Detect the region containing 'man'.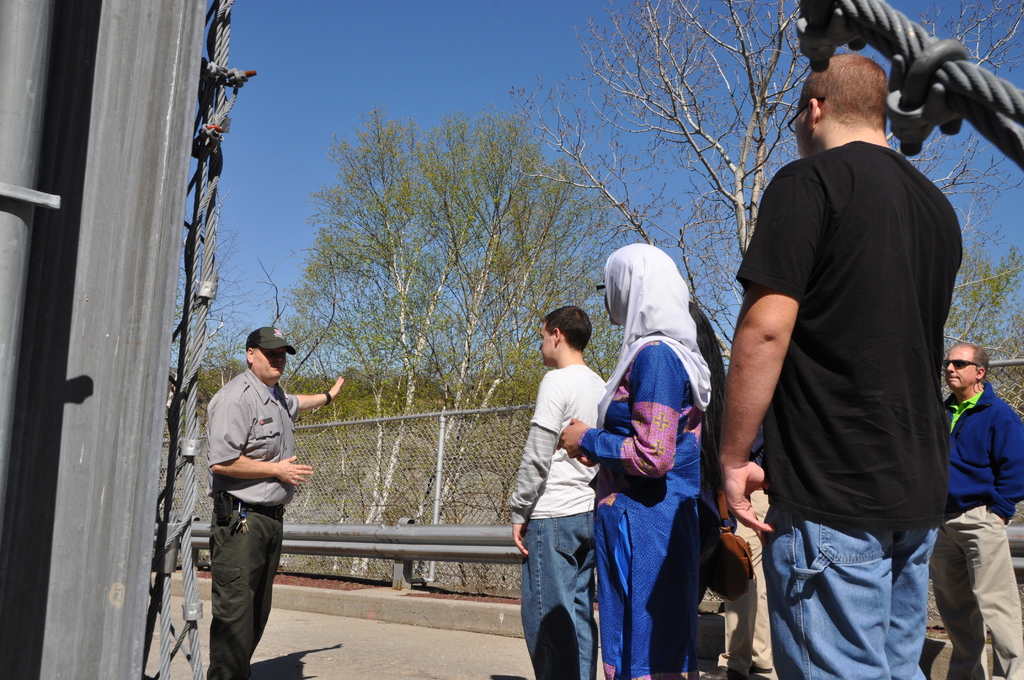
[x1=502, y1=304, x2=601, y2=679].
